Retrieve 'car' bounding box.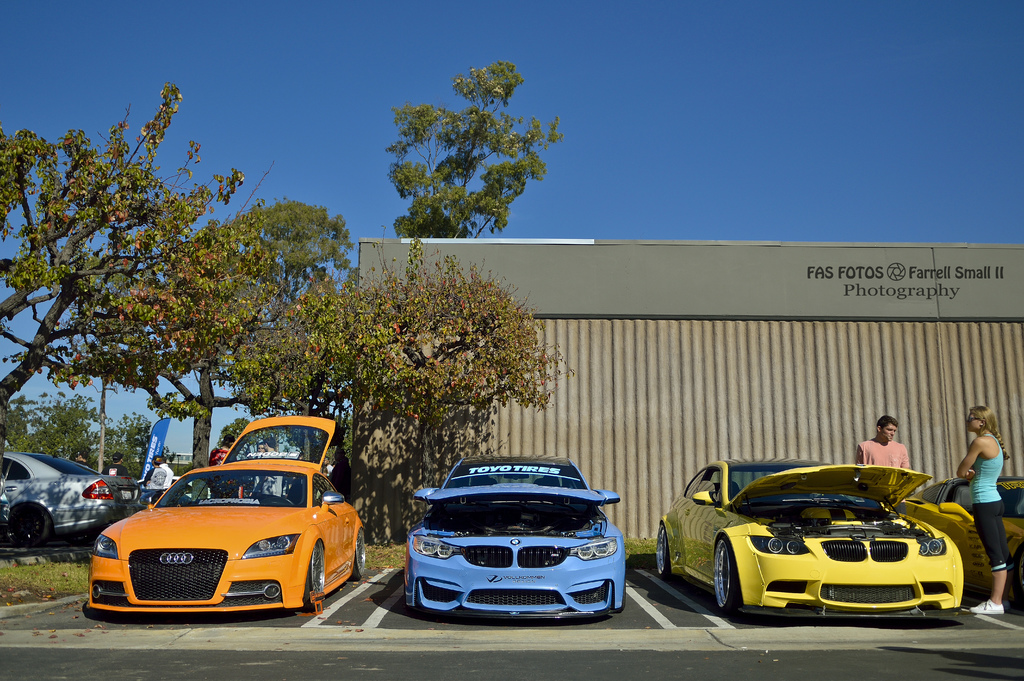
Bounding box: l=0, t=454, r=146, b=546.
